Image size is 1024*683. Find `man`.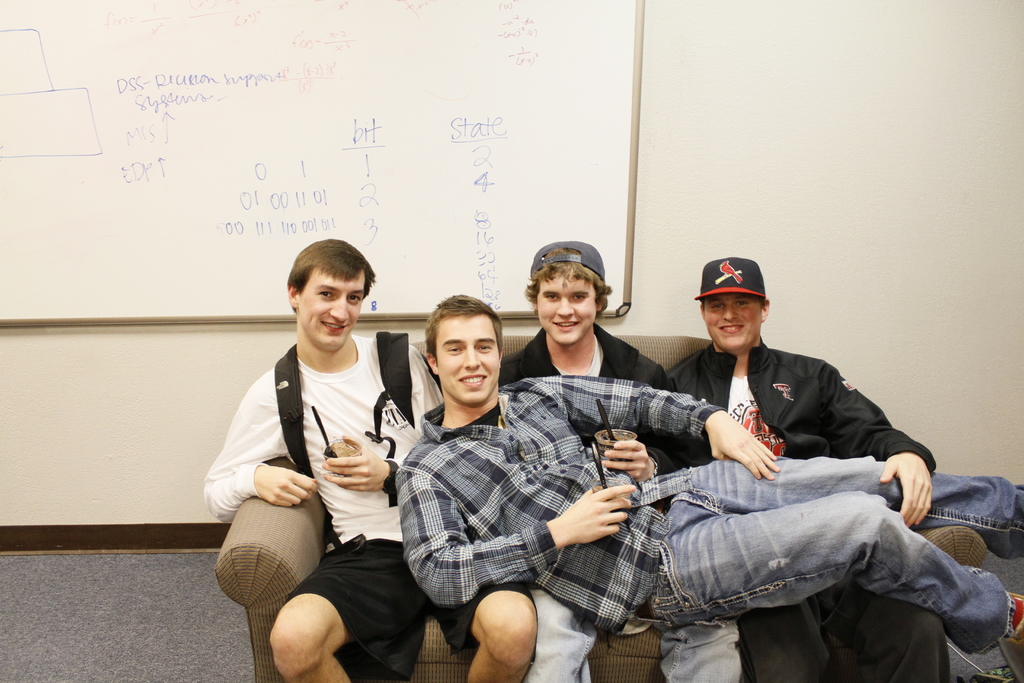
left=400, top=290, right=1023, bottom=656.
